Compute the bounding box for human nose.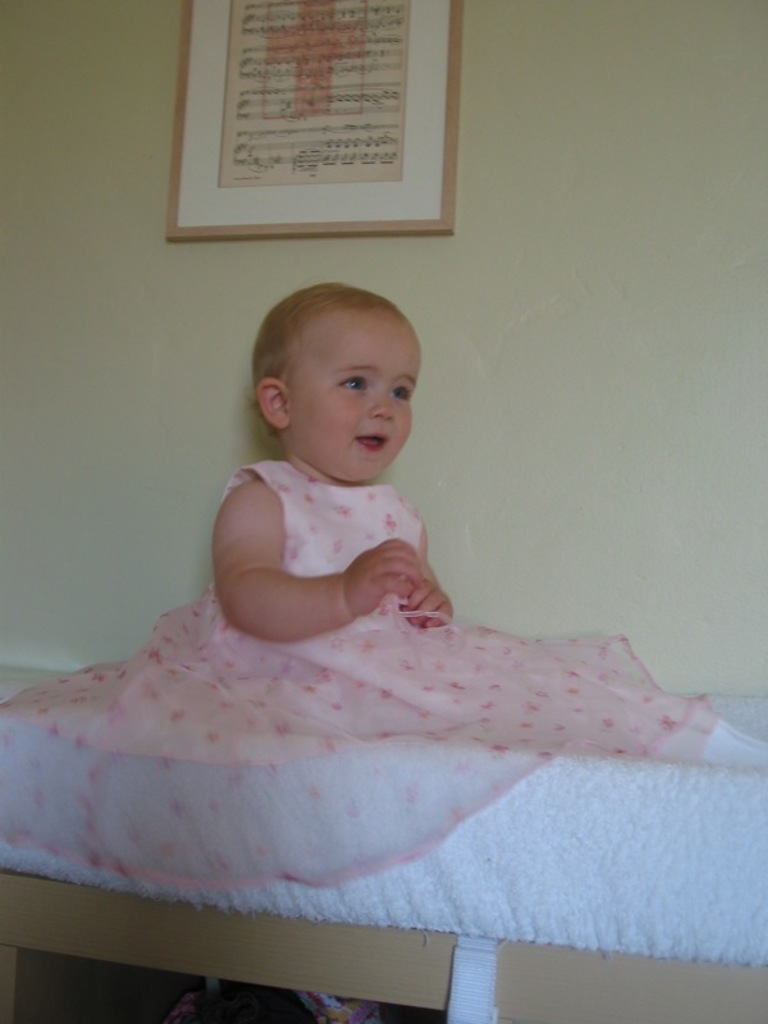
{"x1": 372, "y1": 389, "x2": 394, "y2": 420}.
